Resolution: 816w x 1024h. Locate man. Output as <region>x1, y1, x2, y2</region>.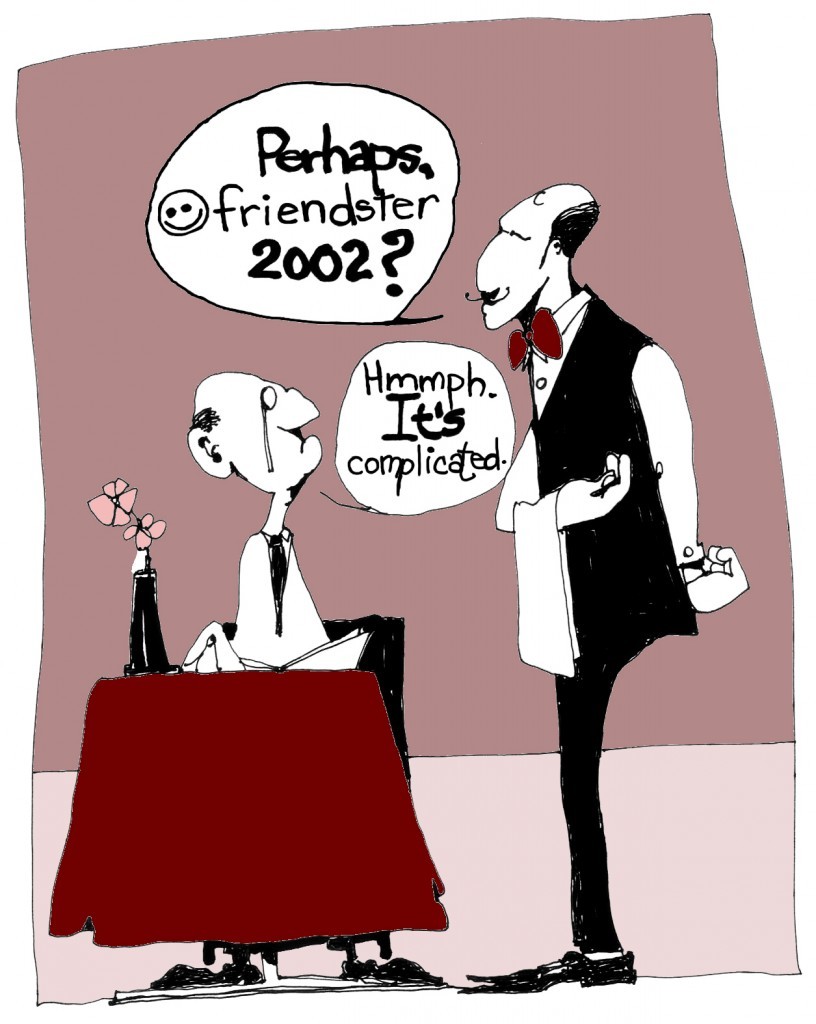
<region>470, 164, 724, 943</region>.
